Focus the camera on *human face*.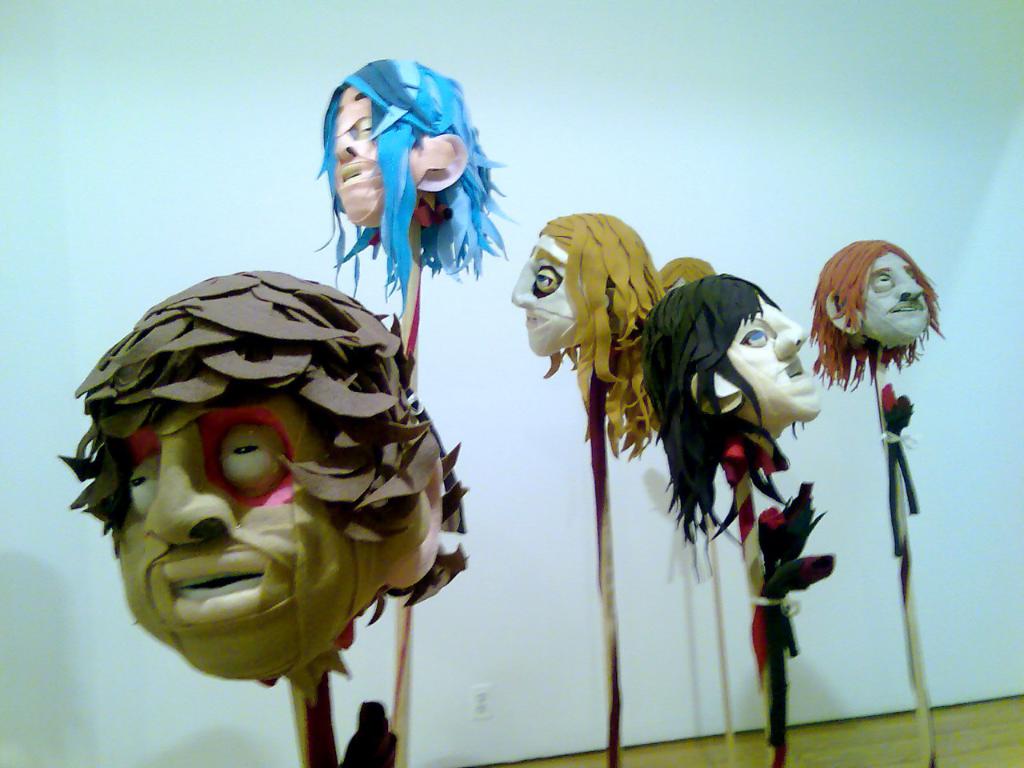
Focus region: l=859, t=247, r=926, b=340.
